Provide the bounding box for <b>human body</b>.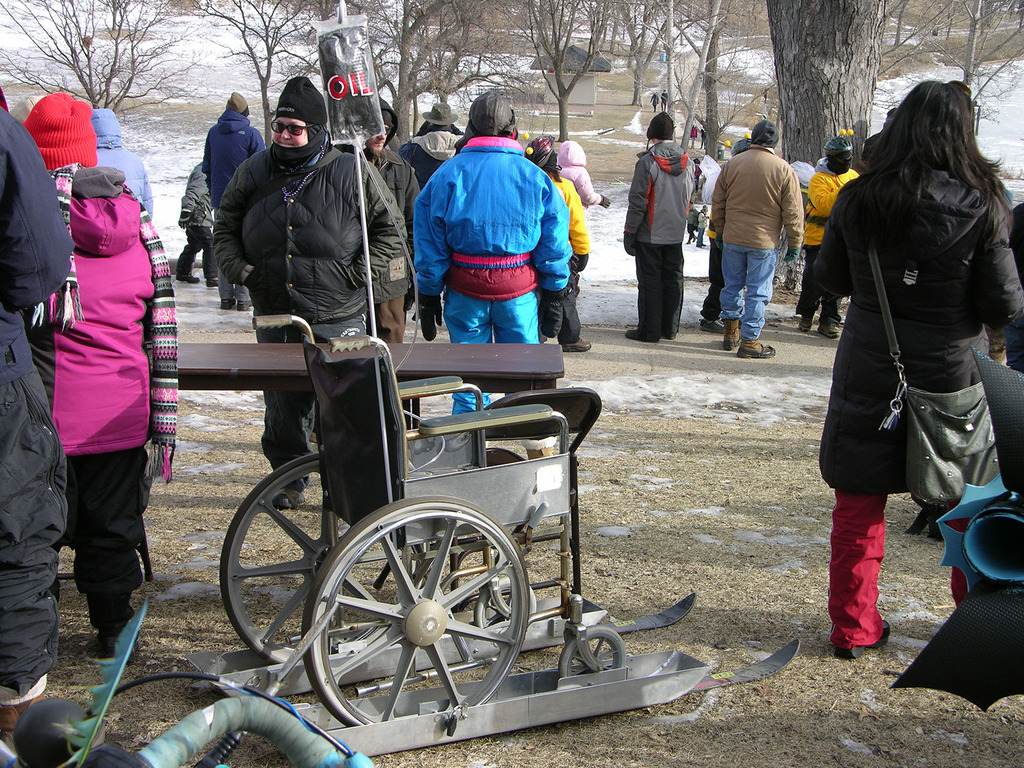
<box>814,86,1023,659</box>.
